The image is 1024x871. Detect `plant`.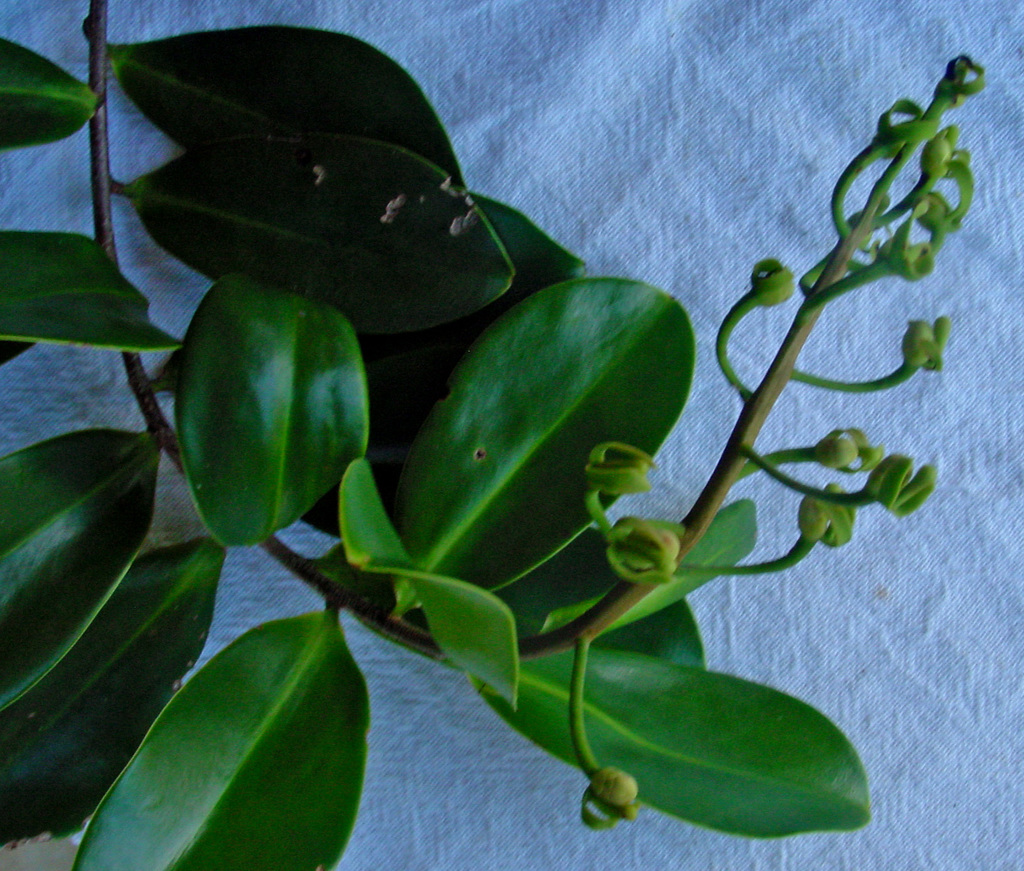
Detection: (40,0,970,870).
